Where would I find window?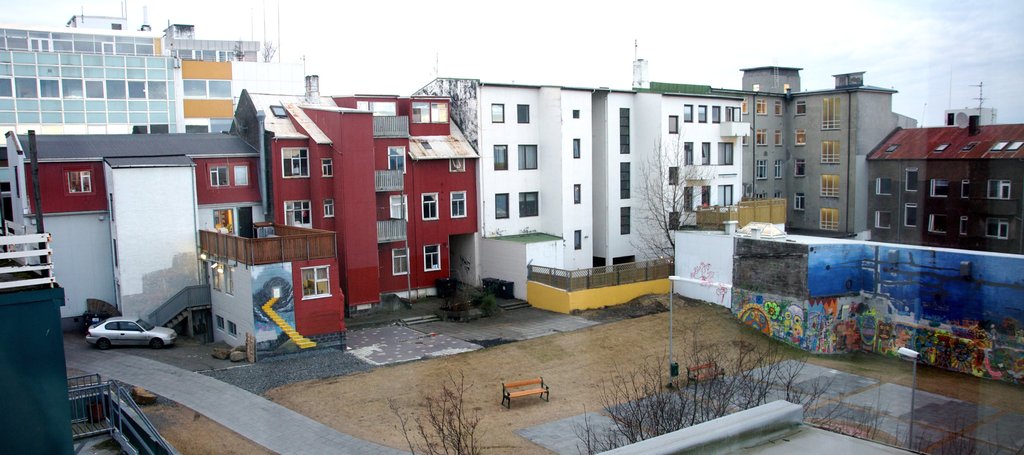
At <box>954,208,972,236</box>.
